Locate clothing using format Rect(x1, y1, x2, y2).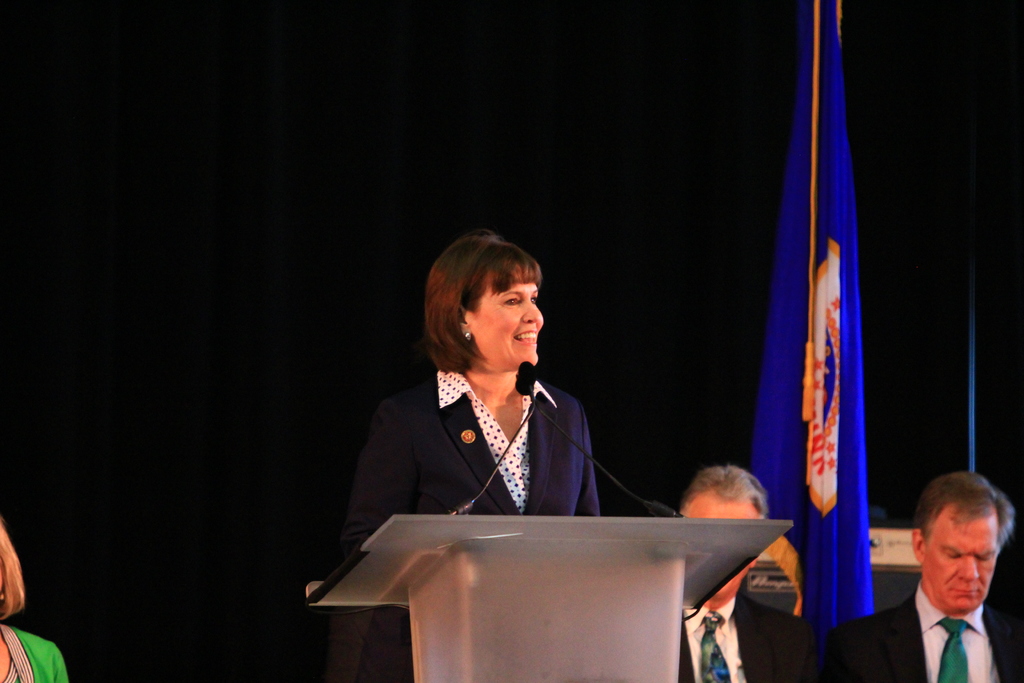
Rect(350, 354, 632, 547).
